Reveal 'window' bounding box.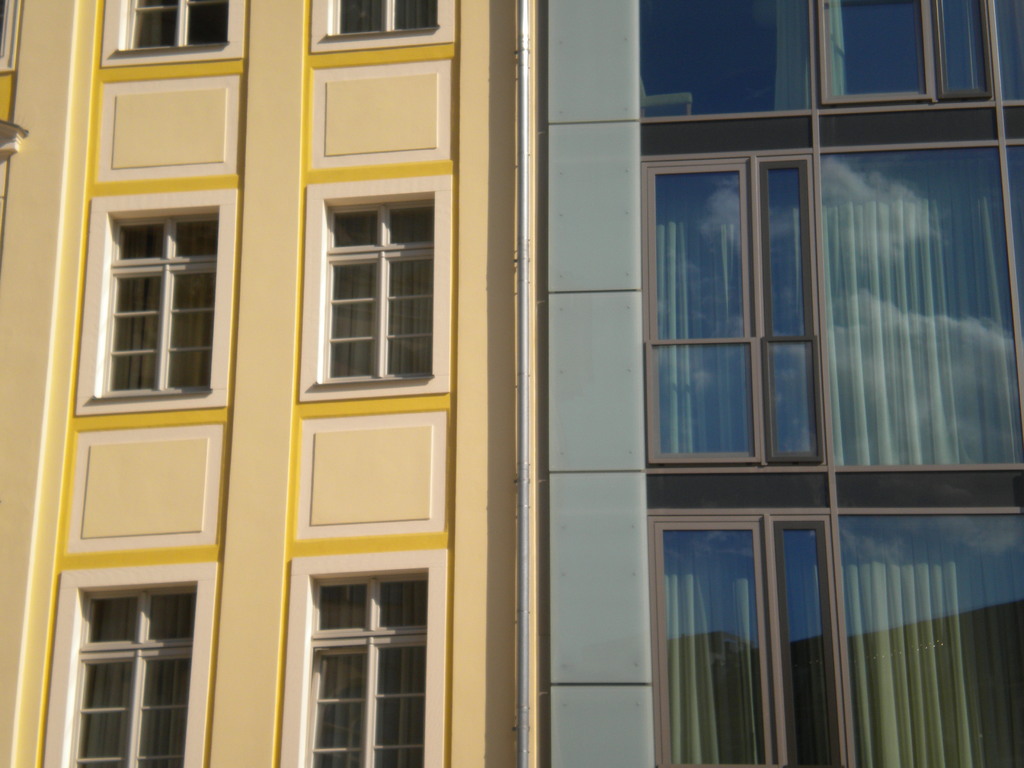
Revealed: bbox=[303, 560, 428, 767].
